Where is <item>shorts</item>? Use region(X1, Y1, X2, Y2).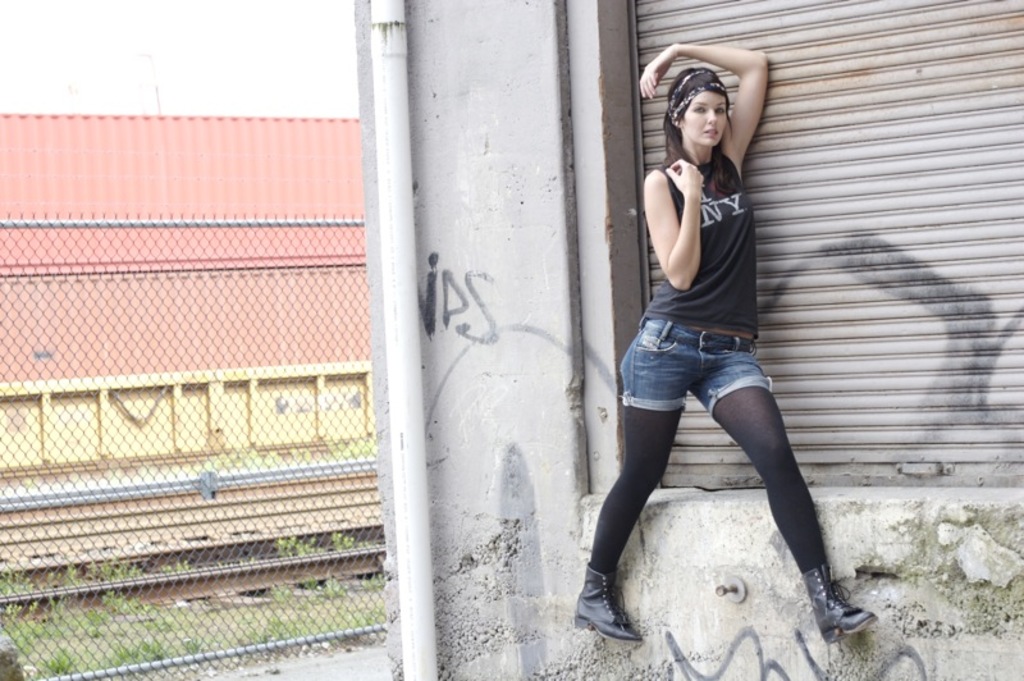
region(620, 319, 773, 412).
